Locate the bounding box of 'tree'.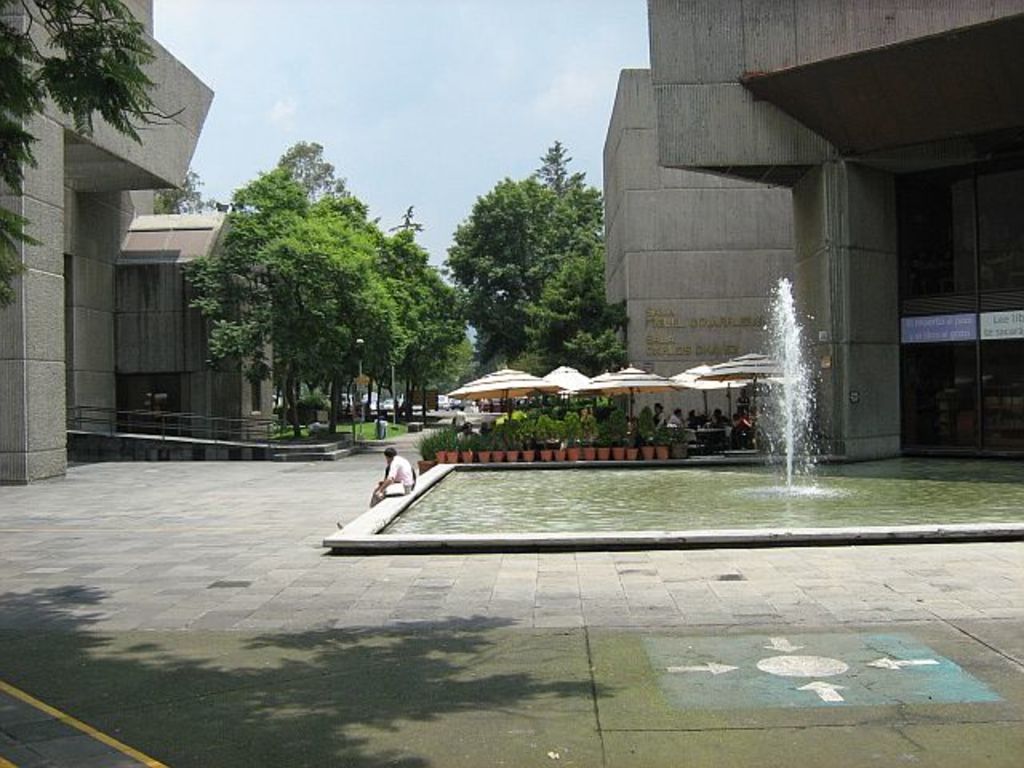
Bounding box: pyautogui.locateOnScreen(270, 134, 347, 206).
